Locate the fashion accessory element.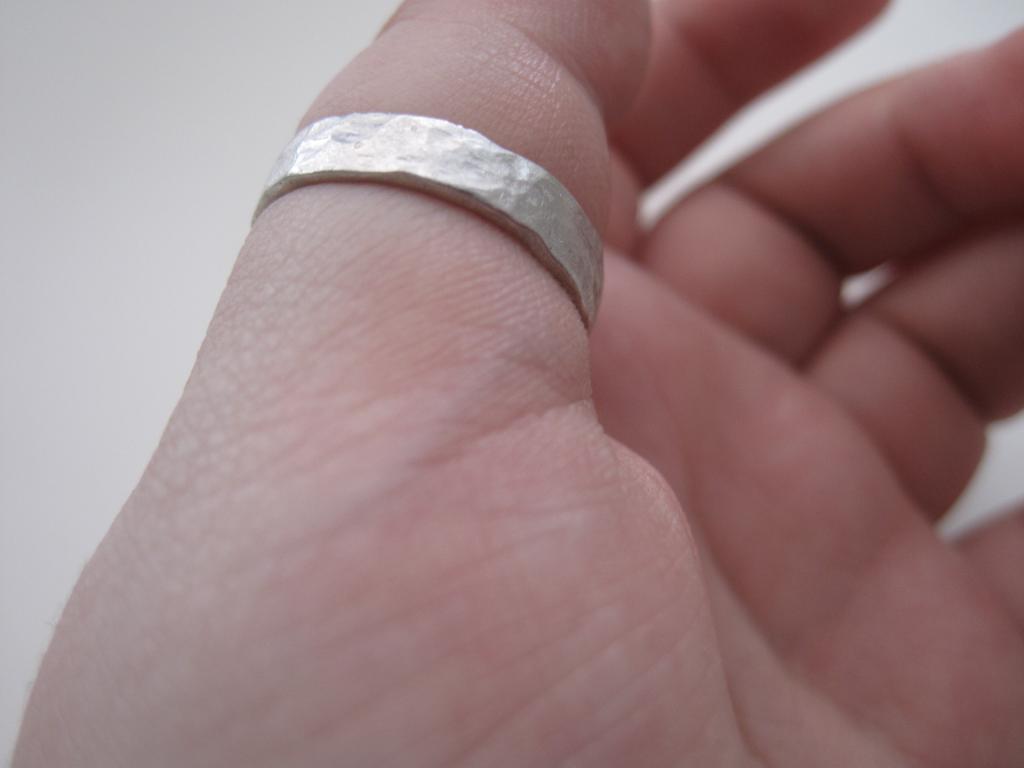
Element bbox: (246,113,609,337).
